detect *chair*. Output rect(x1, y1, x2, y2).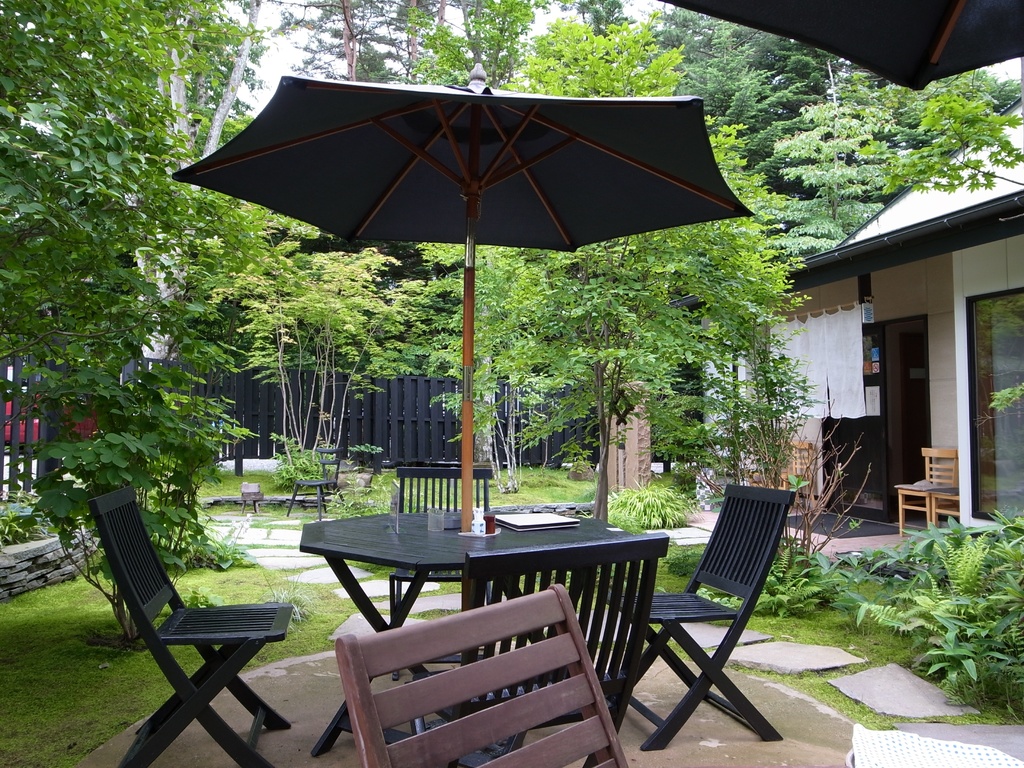
rect(393, 467, 497, 687).
